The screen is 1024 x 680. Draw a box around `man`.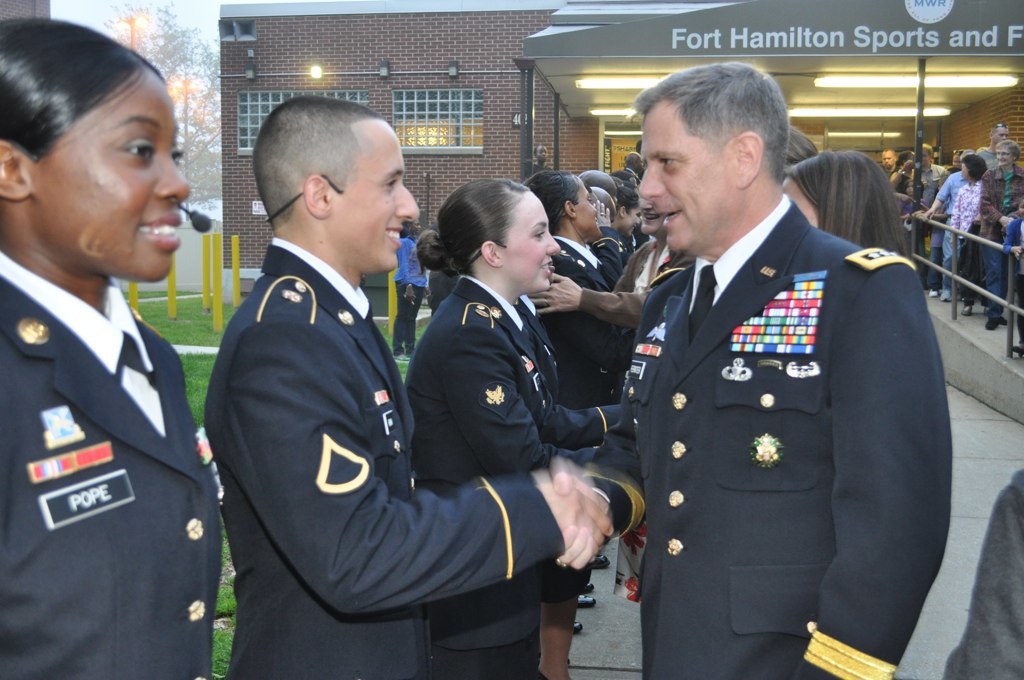
(left=202, top=95, right=617, bottom=679).
